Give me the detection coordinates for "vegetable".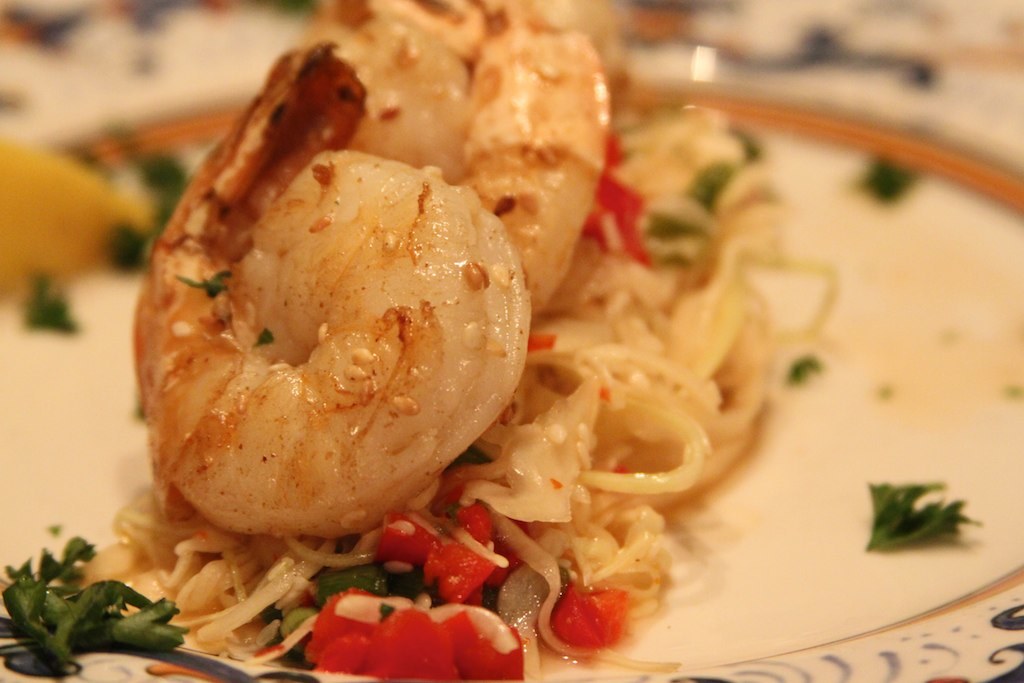
bbox=[557, 574, 638, 653].
